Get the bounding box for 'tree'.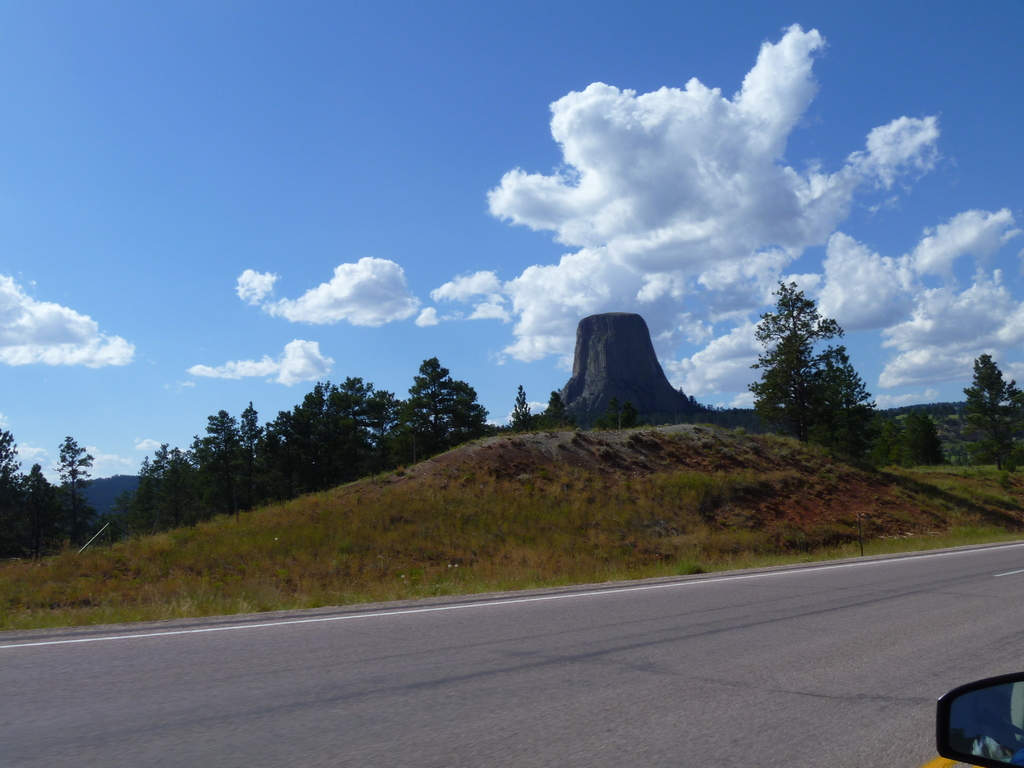
(left=0, top=425, right=104, bottom=557).
